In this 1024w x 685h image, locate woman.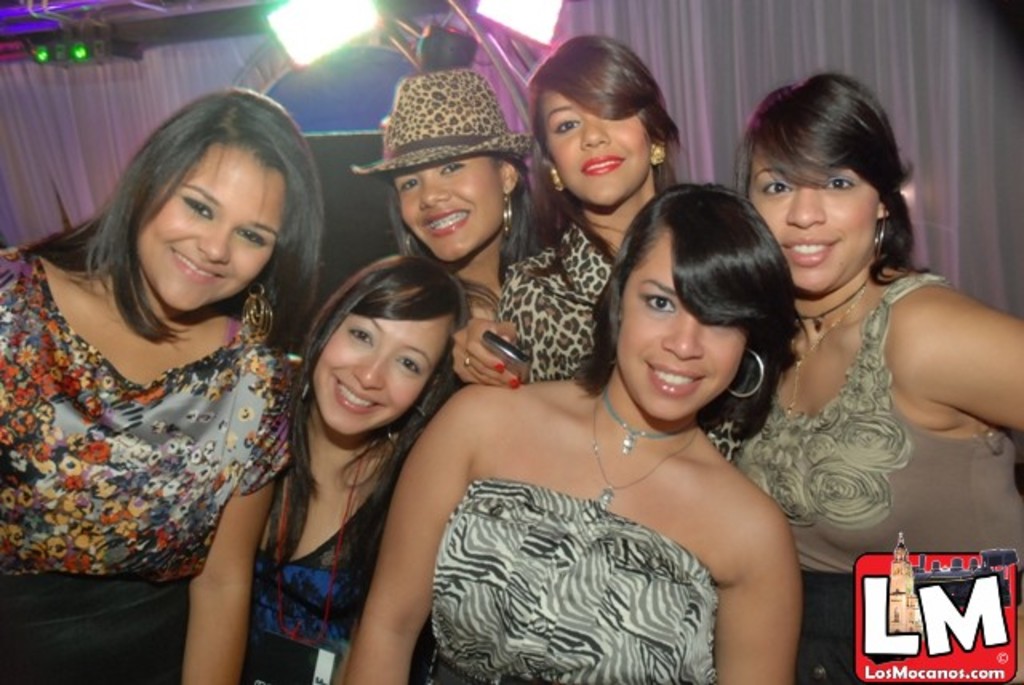
Bounding box: x1=238 y1=248 x2=474 y2=683.
